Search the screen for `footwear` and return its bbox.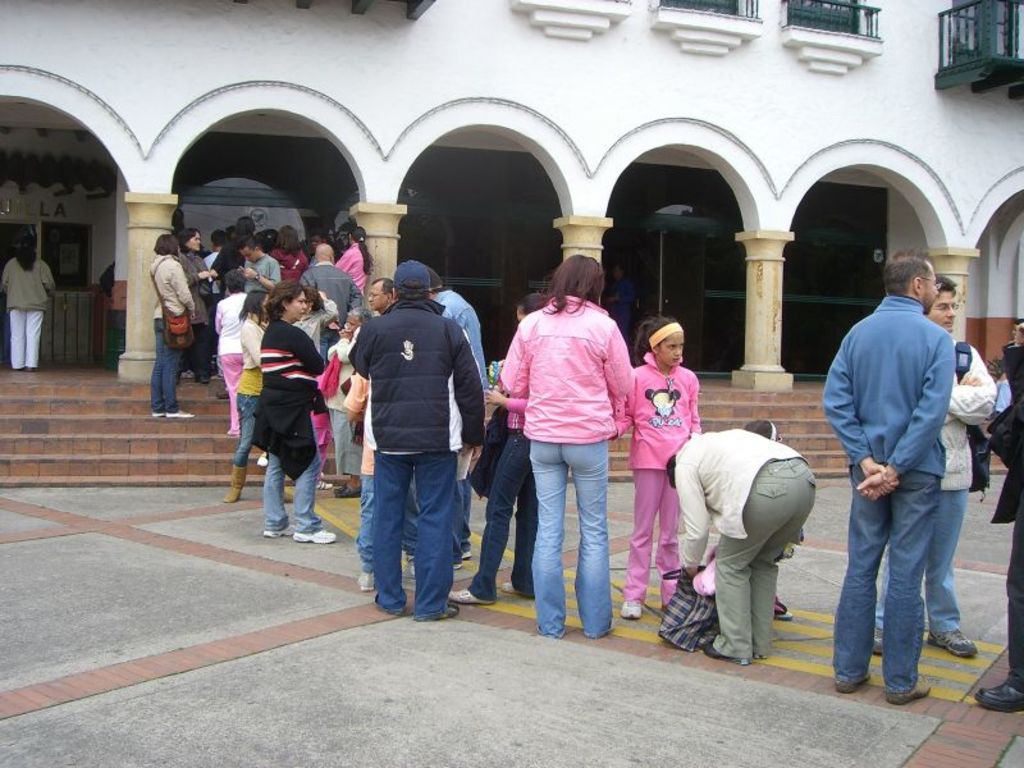
Found: [x1=620, y1=596, x2=640, y2=618].
